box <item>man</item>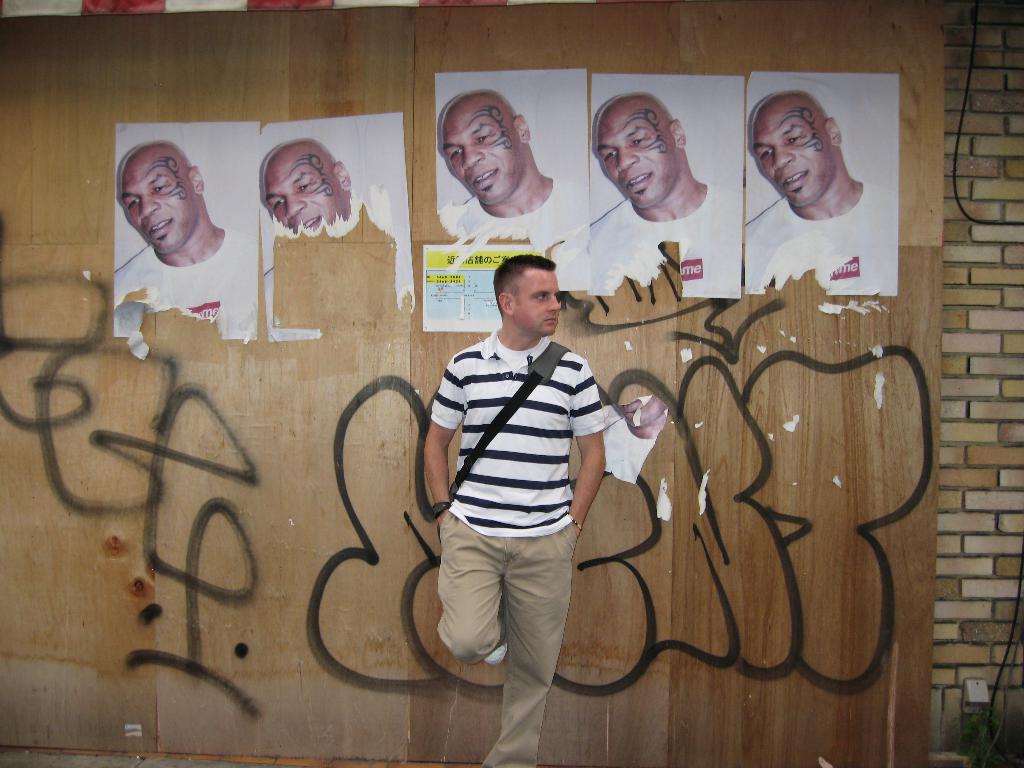
x1=117 y1=140 x2=267 y2=328
